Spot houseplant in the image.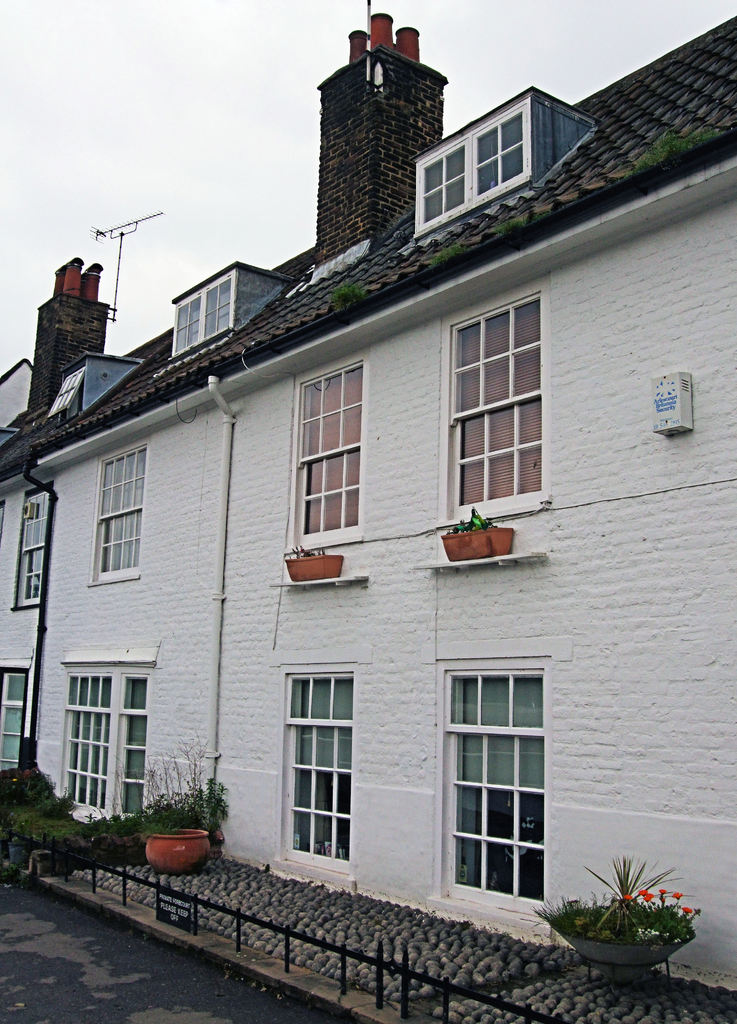
houseplant found at rect(146, 780, 206, 881).
